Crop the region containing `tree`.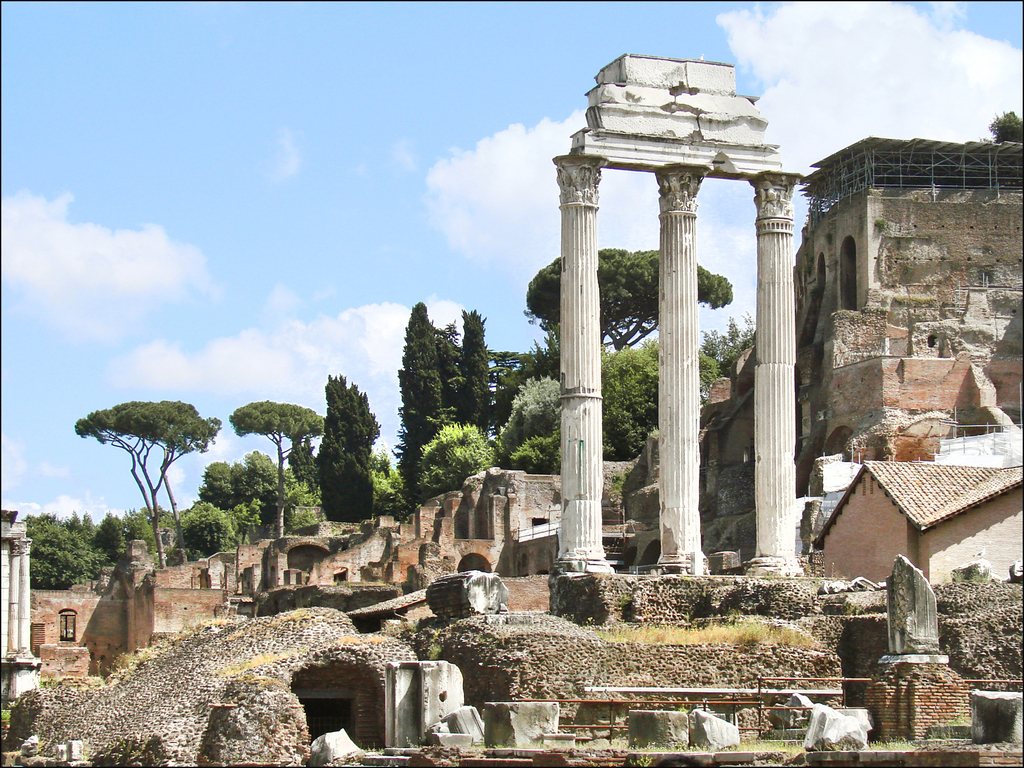
Crop region: box(313, 373, 390, 519).
